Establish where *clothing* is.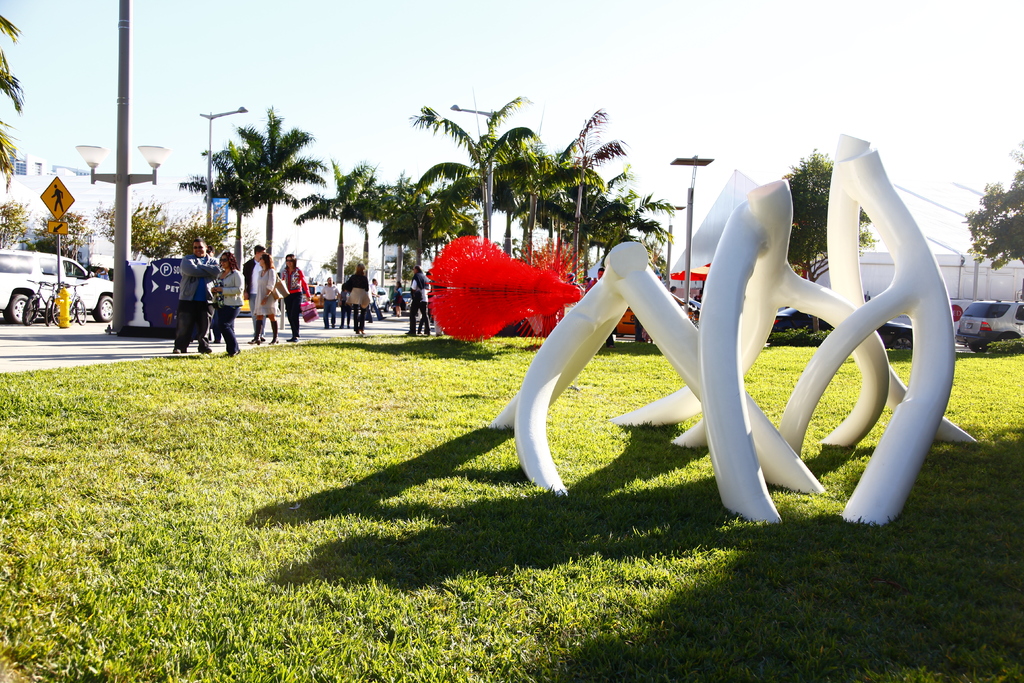
Established at detection(181, 244, 206, 363).
